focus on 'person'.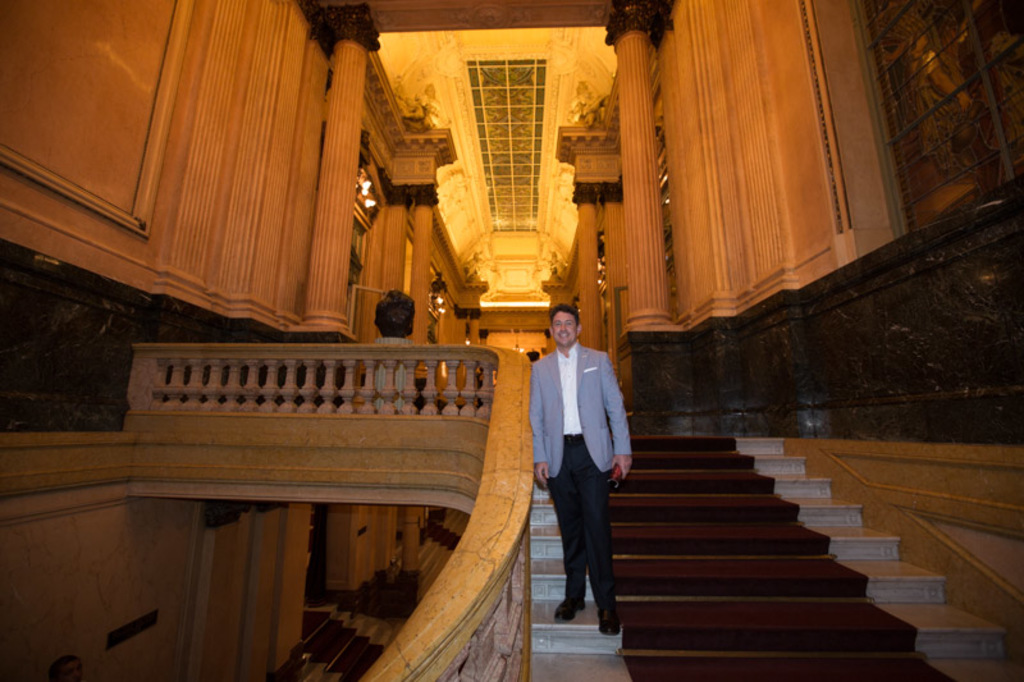
Focused at left=527, top=305, right=634, bottom=642.
